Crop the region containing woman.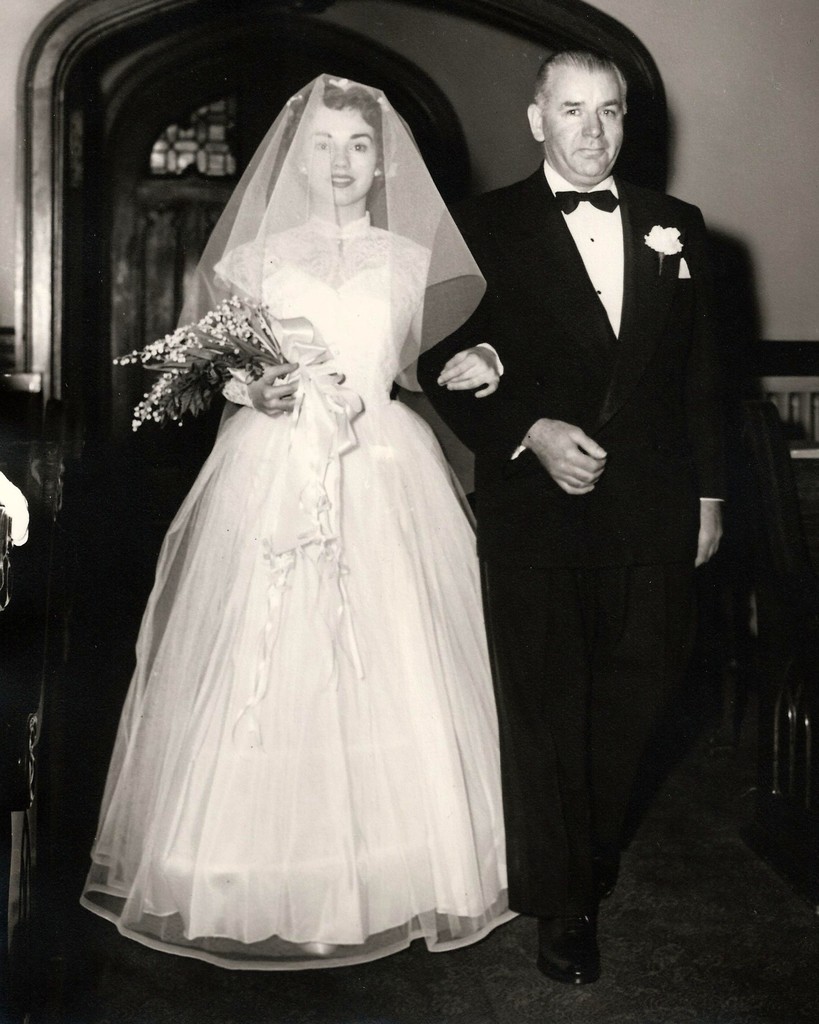
Crop region: {"left": 88, "top": 44, "right": 526, "bottom": 956}.
